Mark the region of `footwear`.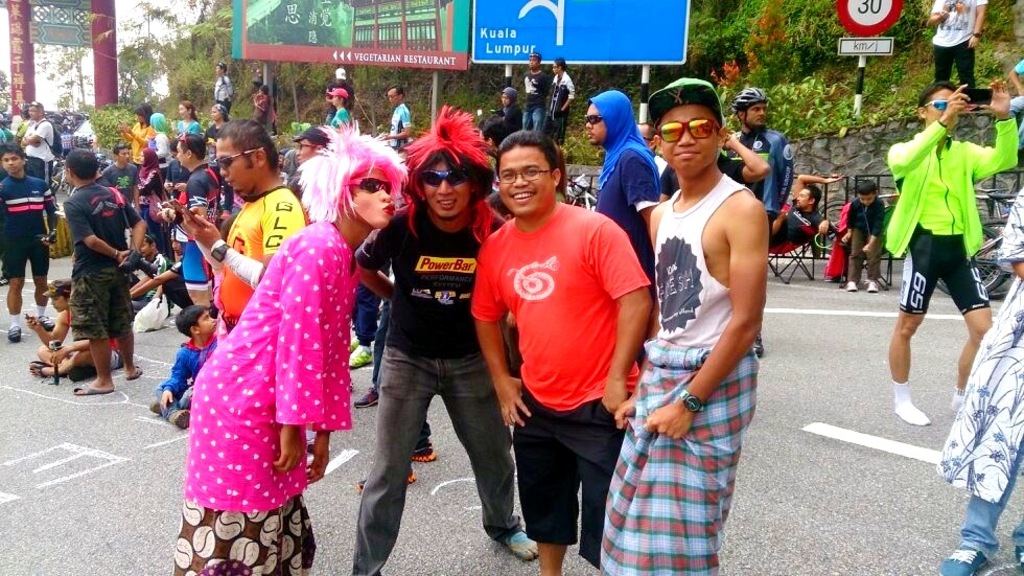
Region: <box>39,315,53,329</box>.
